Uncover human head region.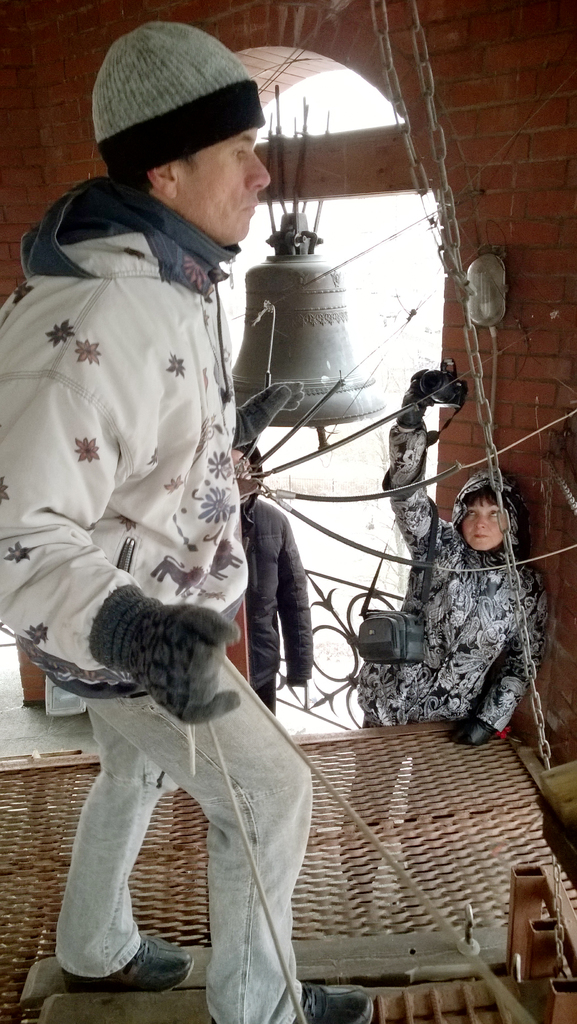
Uncovered: <region>88, 20, 274, 251</region>.
